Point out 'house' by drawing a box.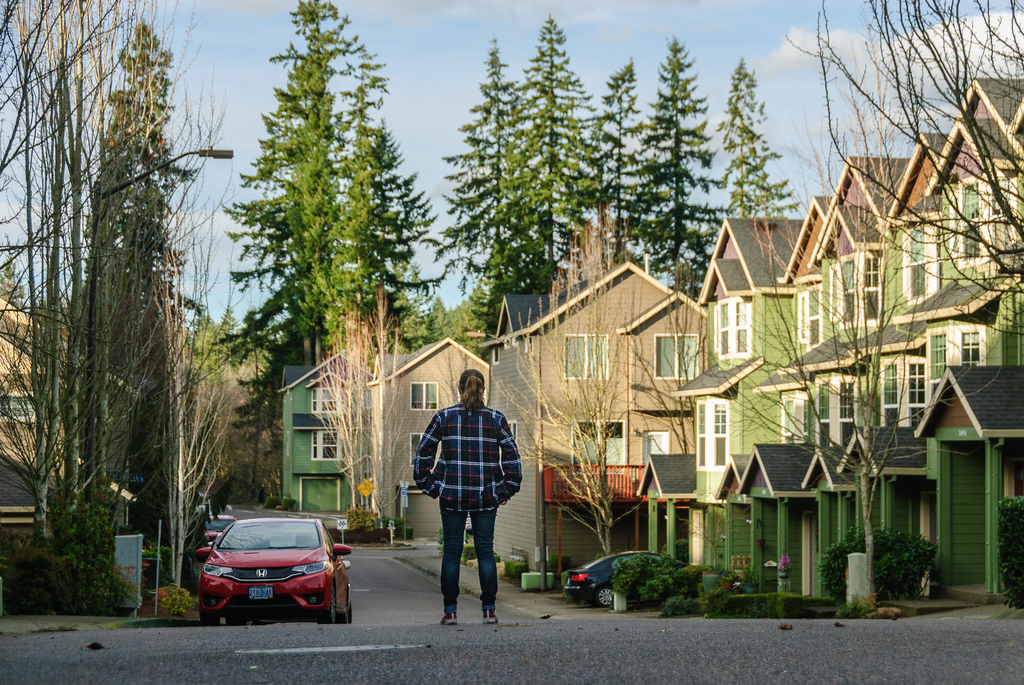
crop(360, 333, 490, 541).
